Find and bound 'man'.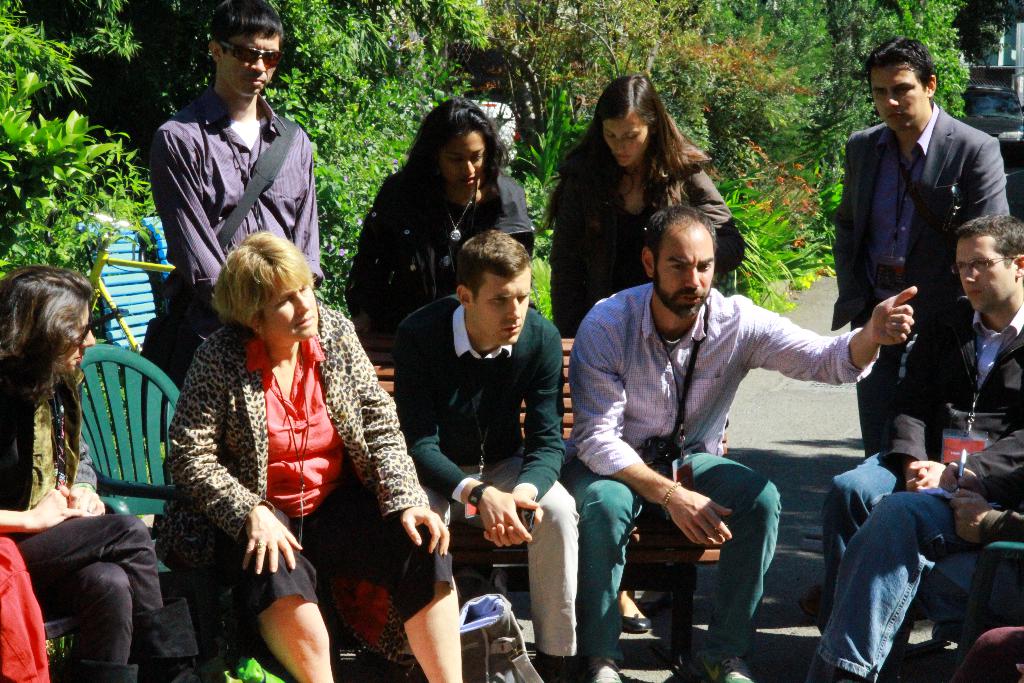
Bound: BBox(391, 229, 581, 682).
